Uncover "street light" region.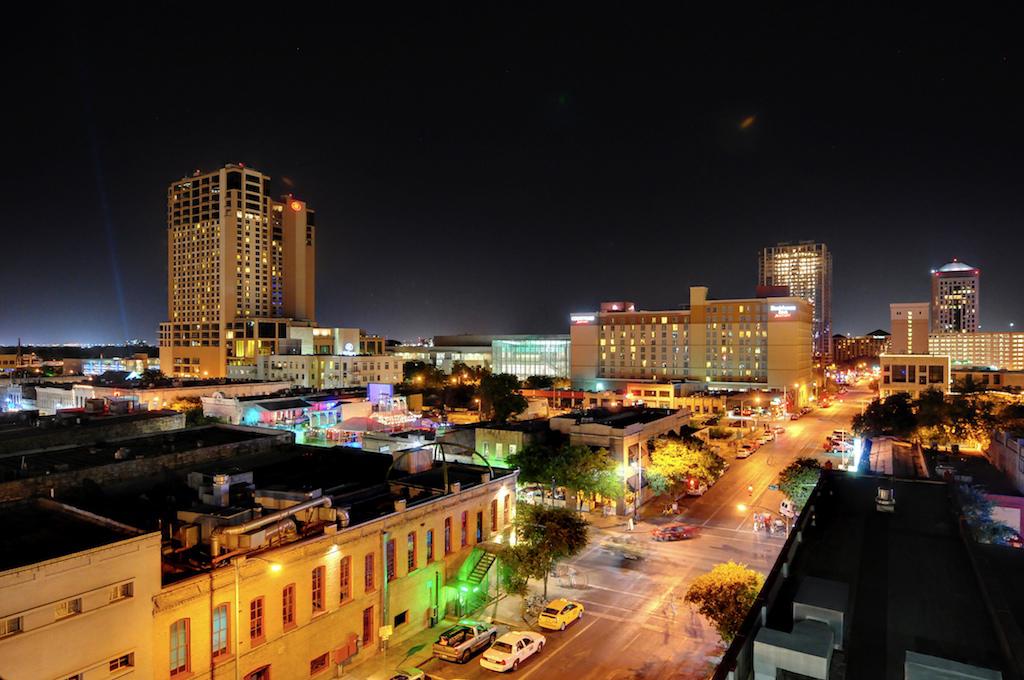
Uncovered: box(472, 397, 484, 425).
